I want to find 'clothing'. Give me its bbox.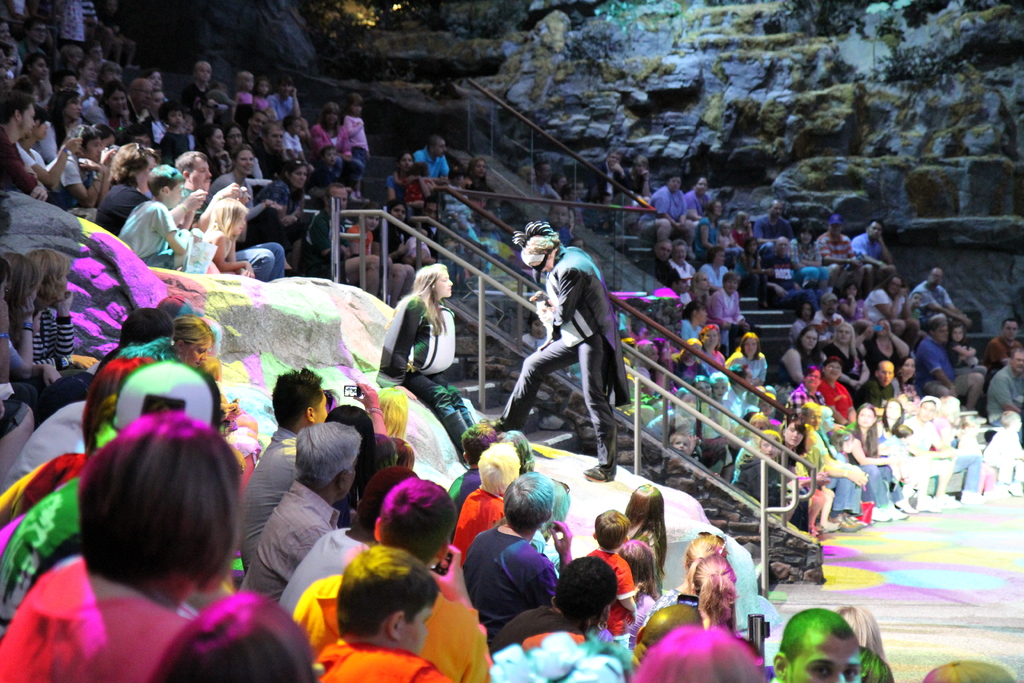
672/353/703/381.
